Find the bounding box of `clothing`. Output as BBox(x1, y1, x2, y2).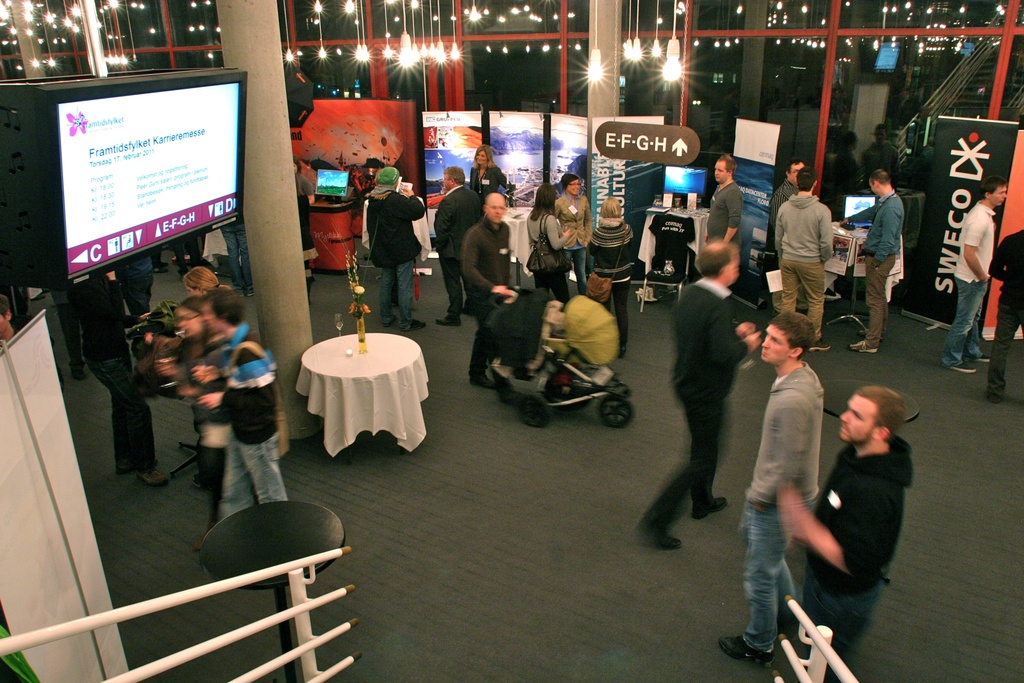
BBox(739, 361, 824, 648).
